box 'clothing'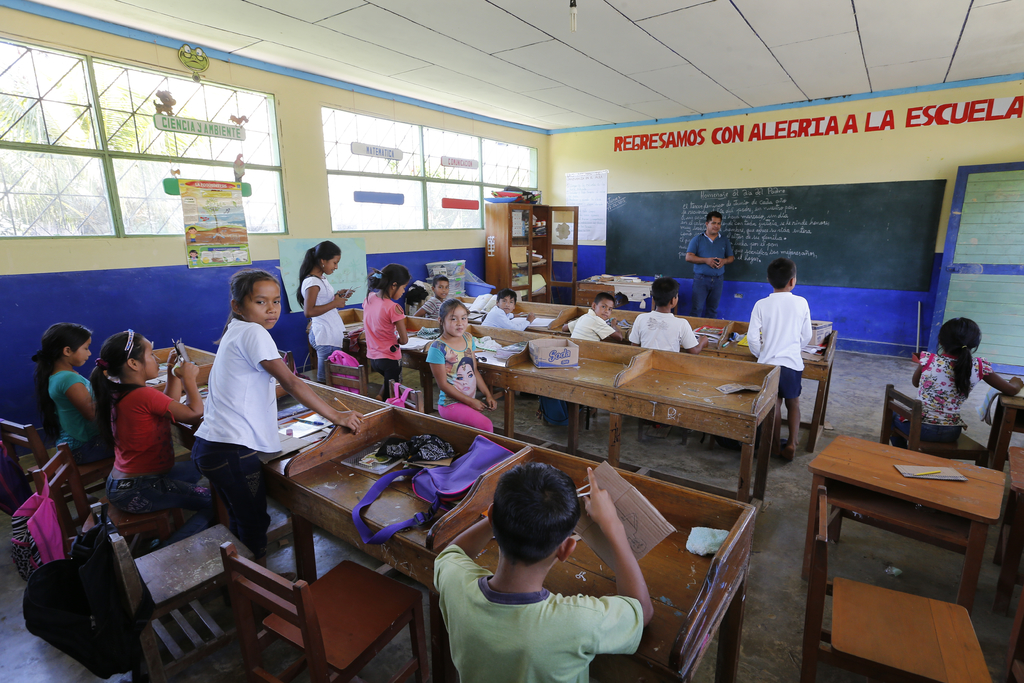
left=694, top=272, right=724, bottom=311
